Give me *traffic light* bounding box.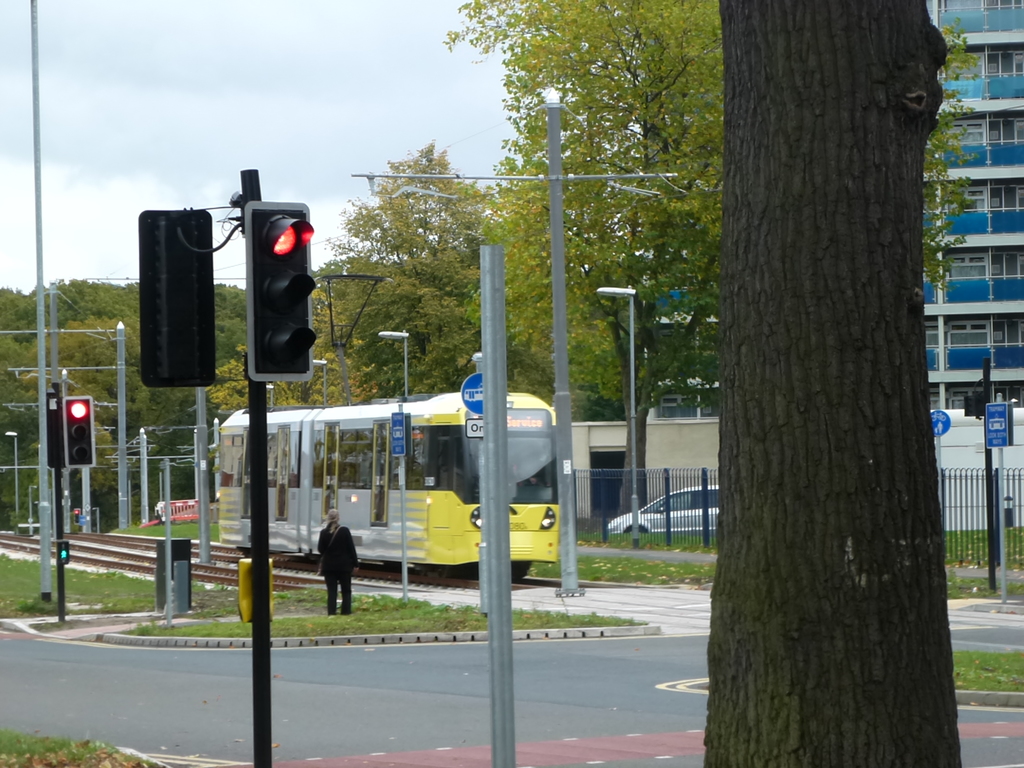
(x1=63, y1=394, x2=95, y2=468).
